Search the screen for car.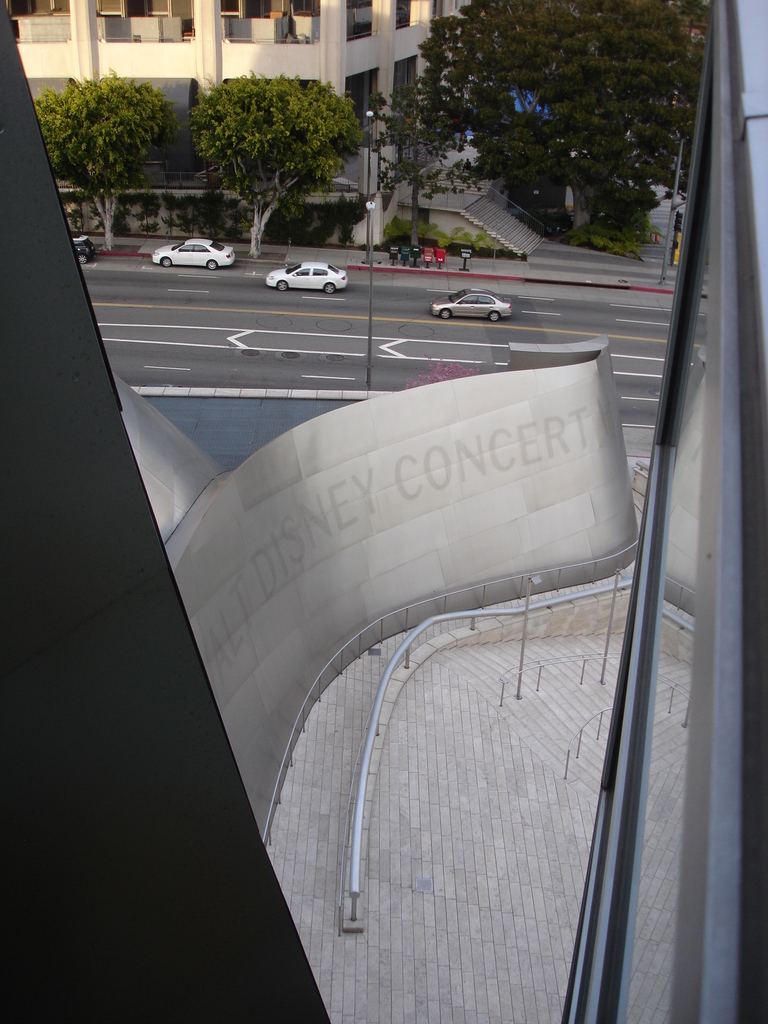
Found at bbox(156, 235, 238, 272).
